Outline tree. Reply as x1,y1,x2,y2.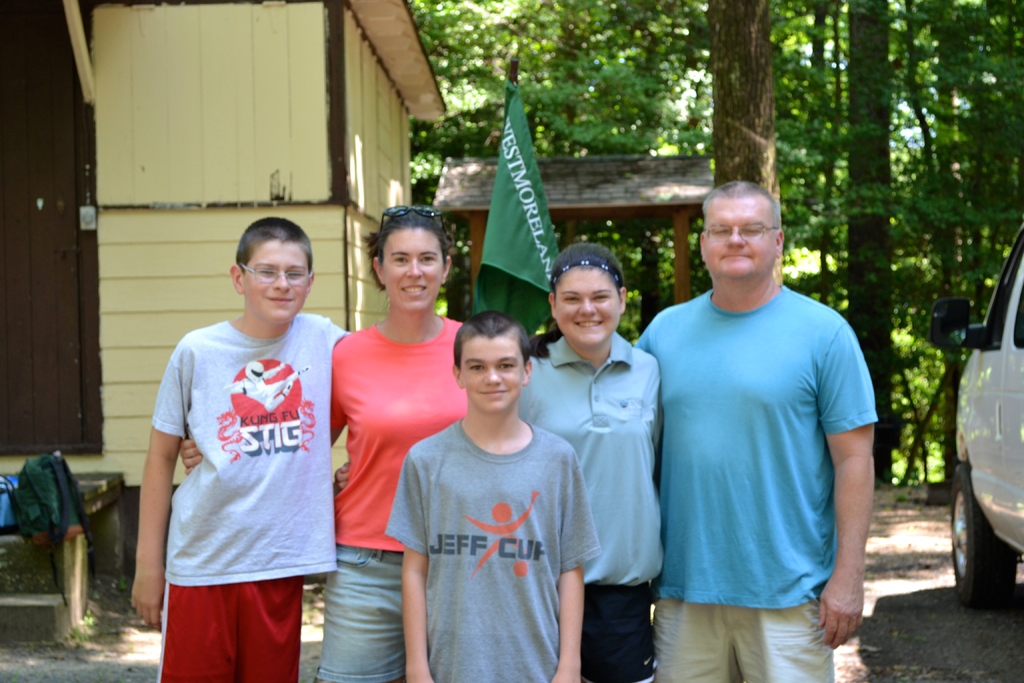
680,5,808,297.
